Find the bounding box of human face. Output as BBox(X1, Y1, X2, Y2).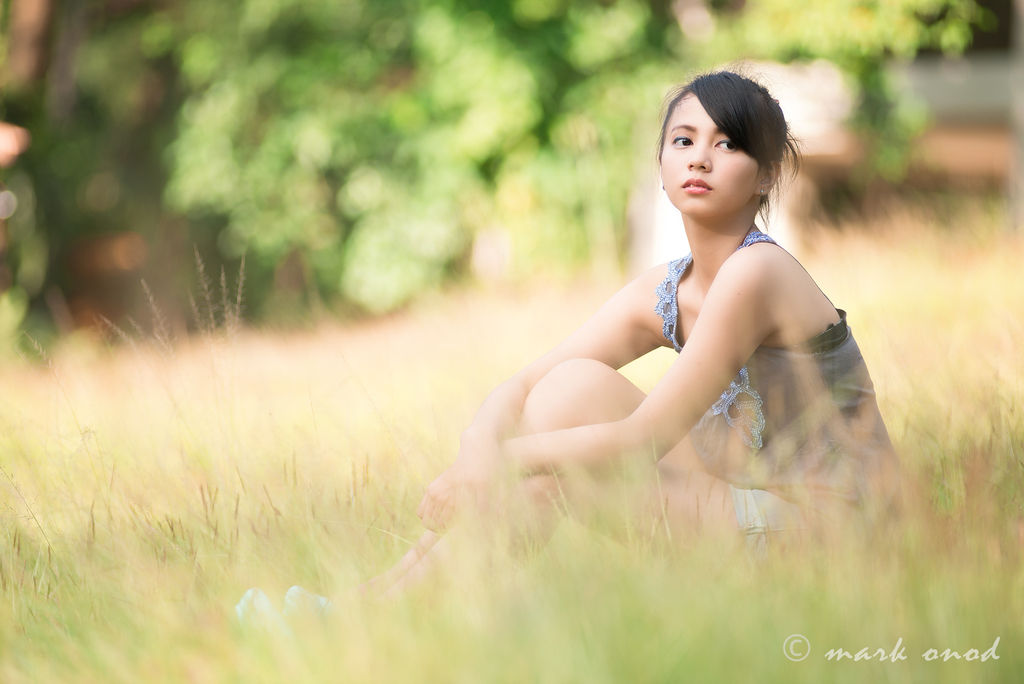
BBox(660, 94, 760, 218).
